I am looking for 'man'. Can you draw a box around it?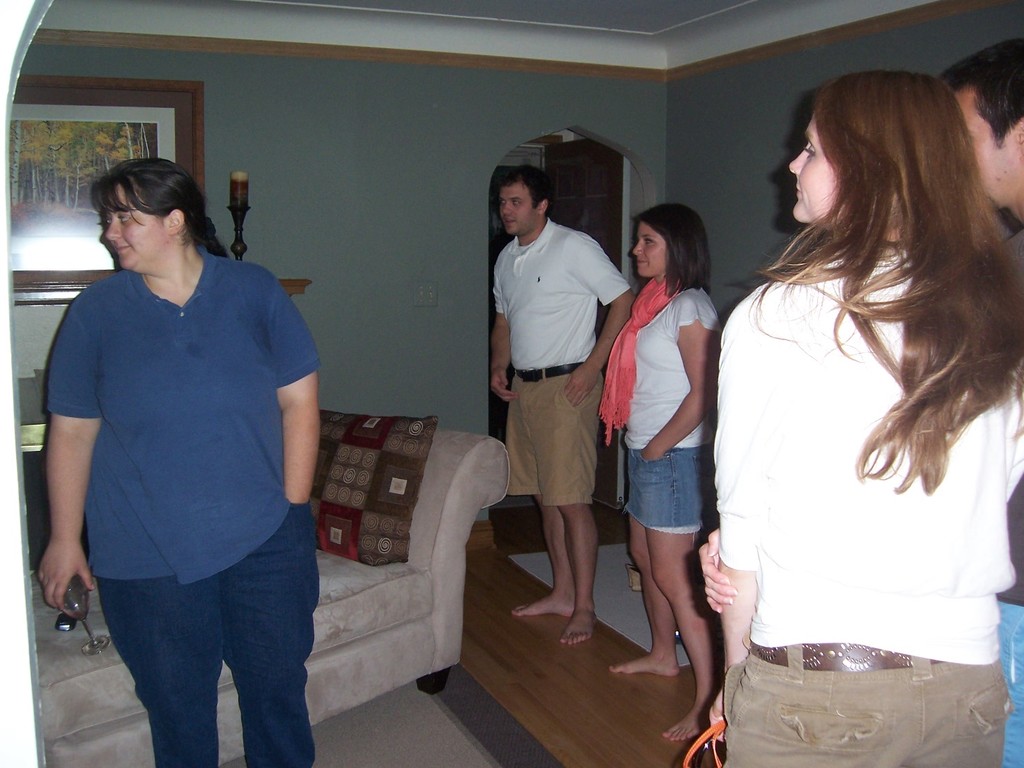
Sure, the bounding box is x1=486, y1=162, x2=620, y2=645.
